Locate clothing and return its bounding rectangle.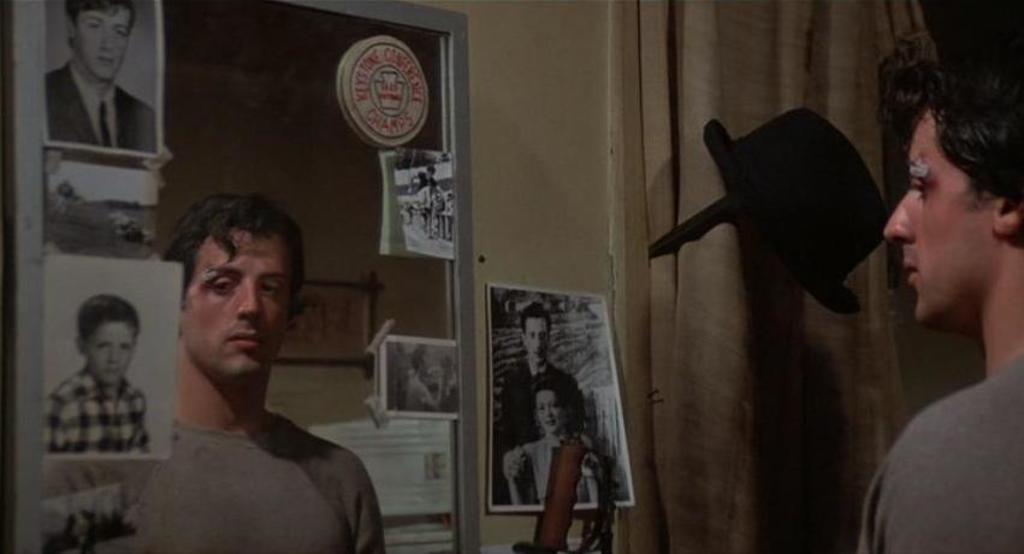
pyautogui.locateOnScreen(45, 367, 159, 458).
